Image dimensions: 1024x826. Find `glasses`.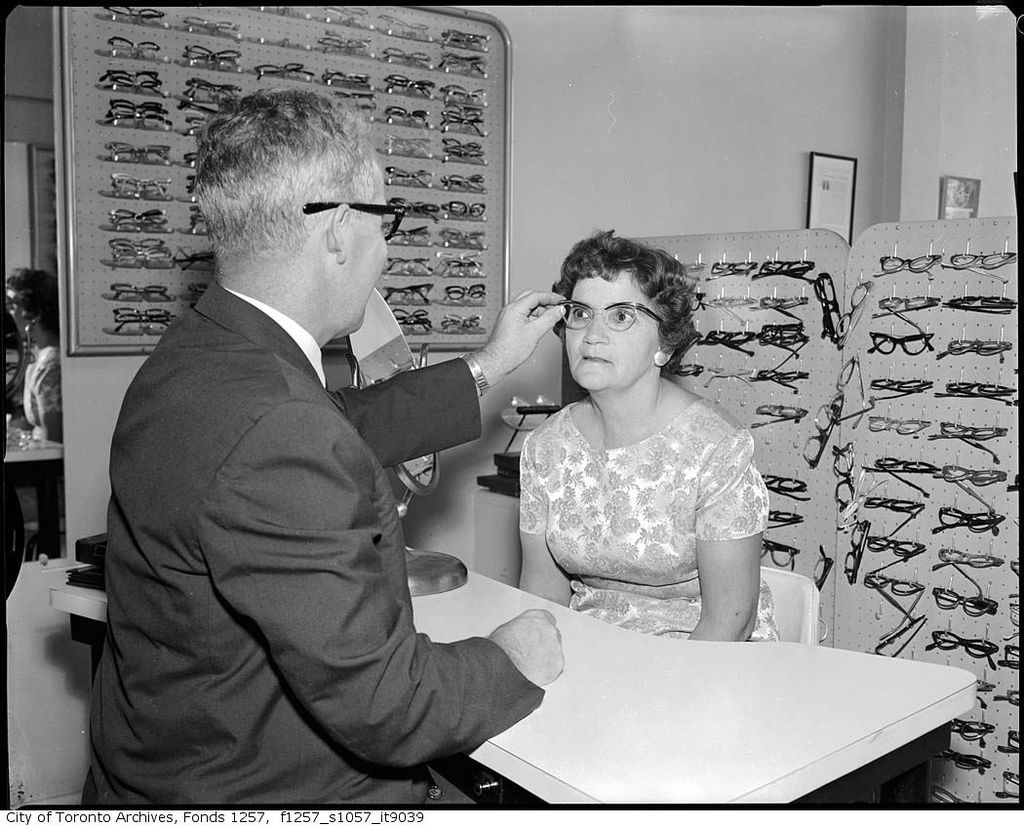
[left=763, top=507, right=806, bottom=528].
